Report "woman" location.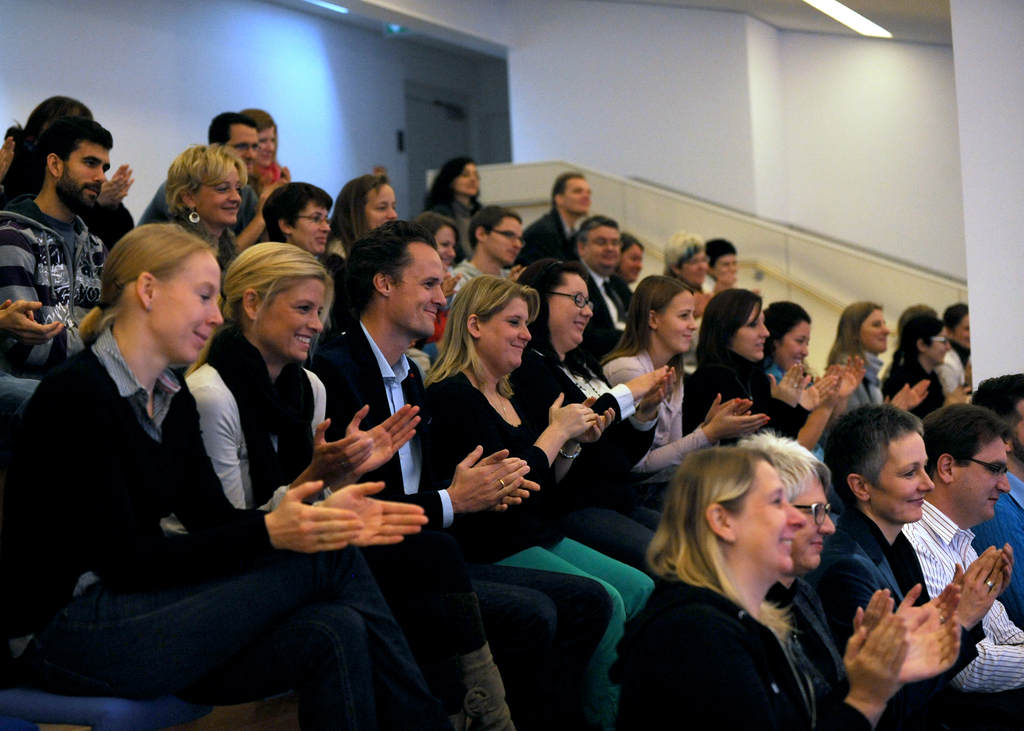
Report: crop(931, 293, 977, 404).
